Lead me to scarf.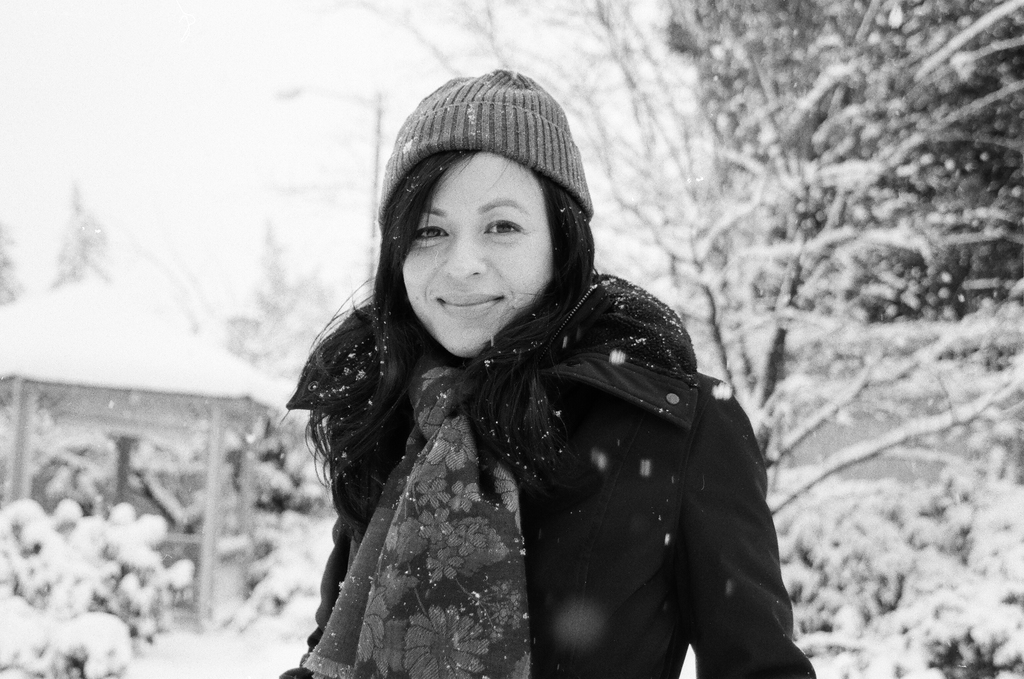
Lead to <box>301,349,538,678</box>.
